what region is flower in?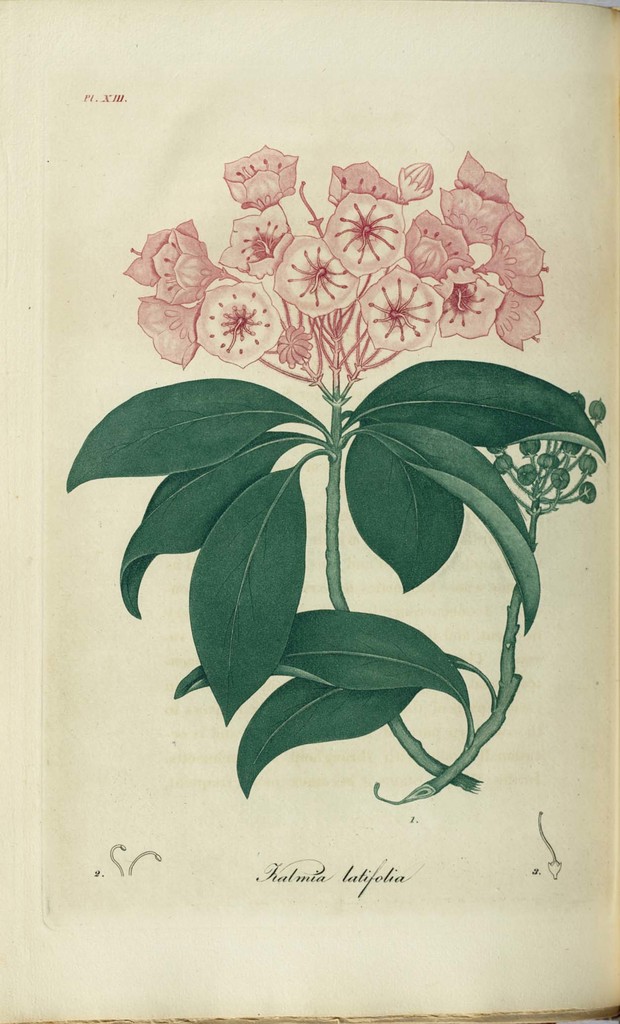
(x1=320, y1=193, x2=405, y2=280).
